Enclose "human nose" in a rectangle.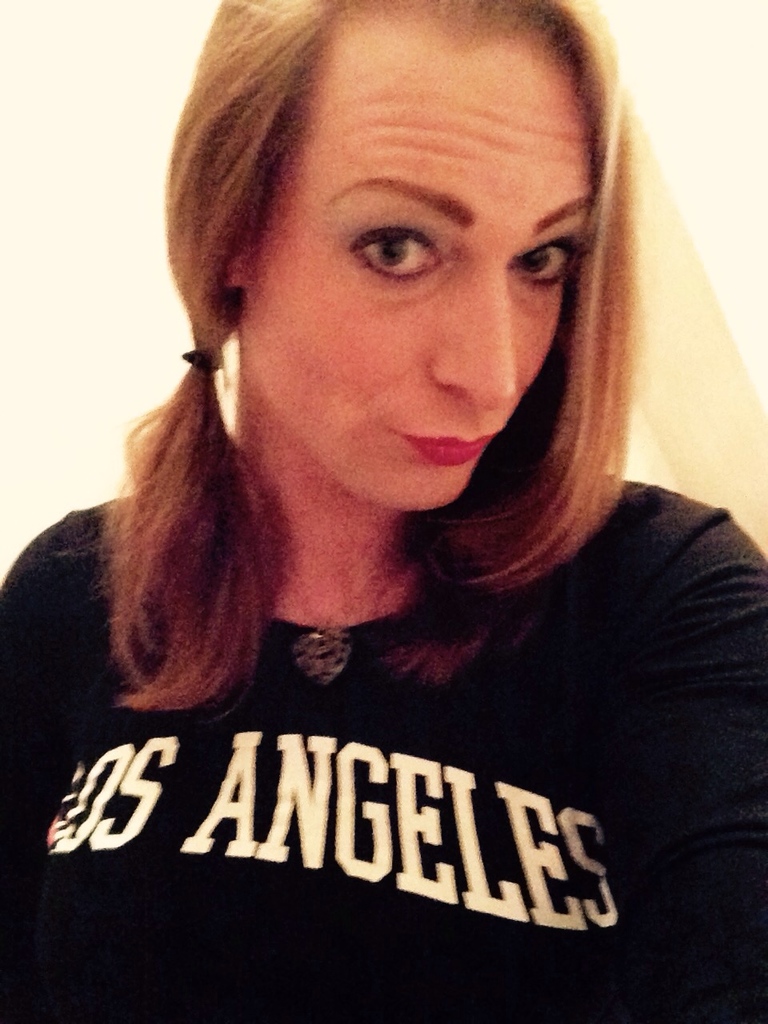
left=427, top=260, right=515, bottom=411.
